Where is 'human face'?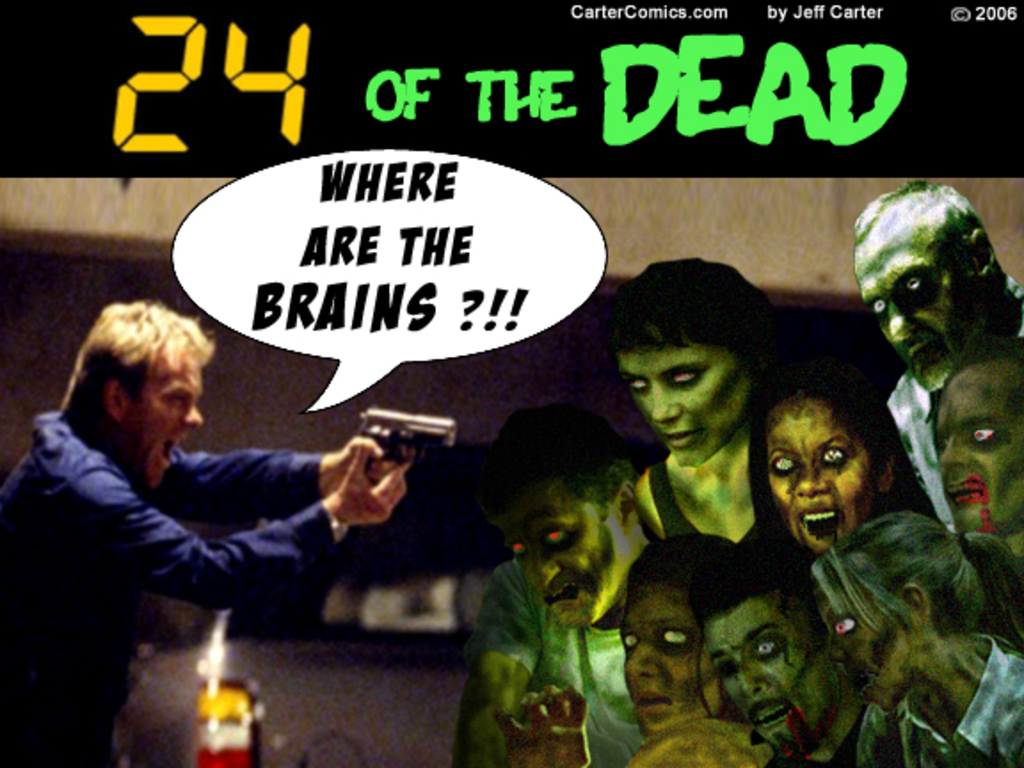
[498, 476, 629, 619].
